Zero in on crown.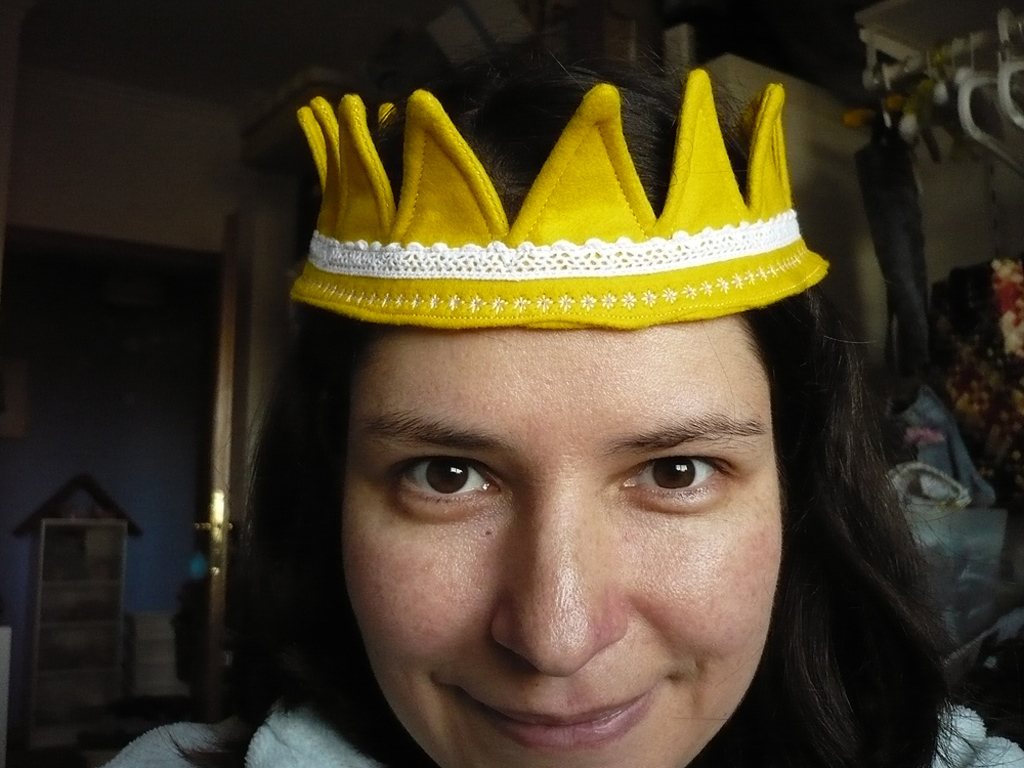
Zeroed in: {"x1": 289, "y1": 67, "x2": 831, "y2": 331}.
